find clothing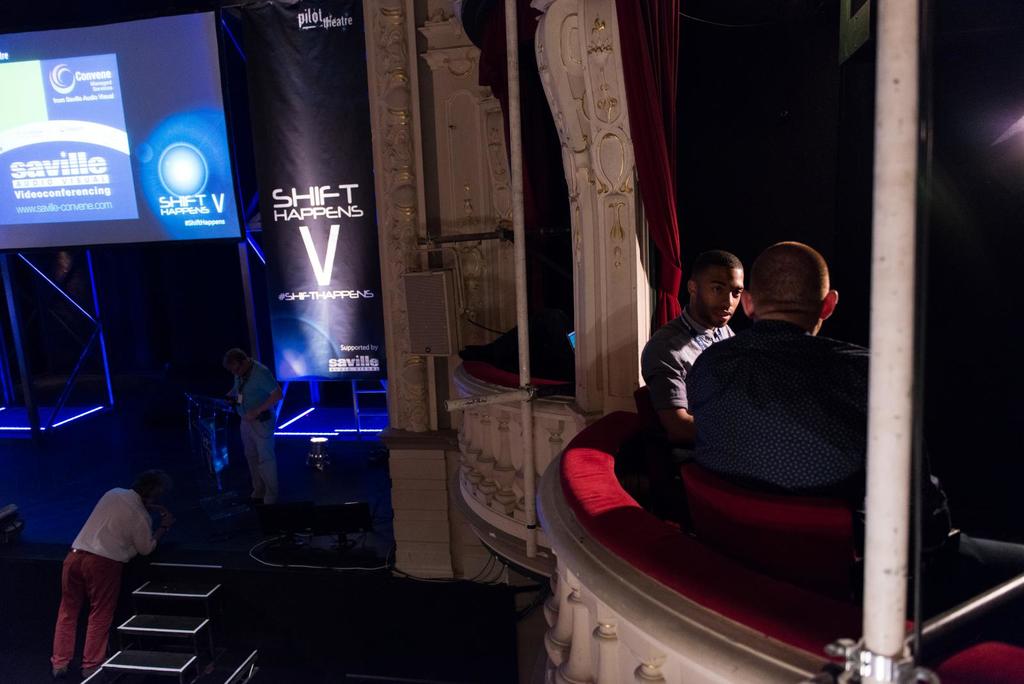
(49,487,155,672)
